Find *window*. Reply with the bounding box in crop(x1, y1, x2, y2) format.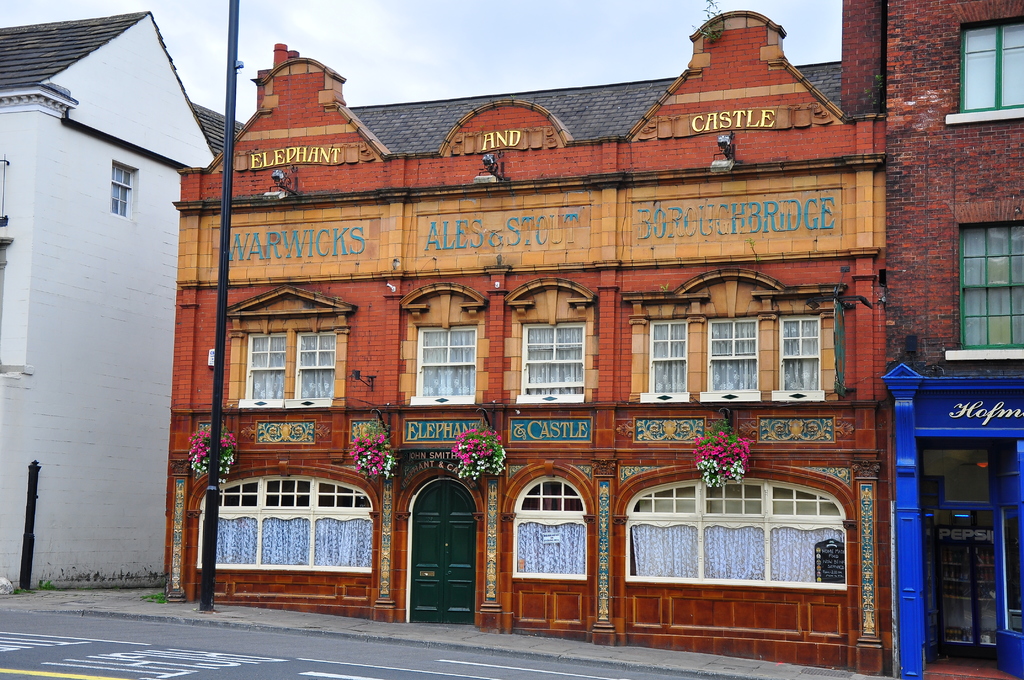
crop(752, 287, 847, 401).
